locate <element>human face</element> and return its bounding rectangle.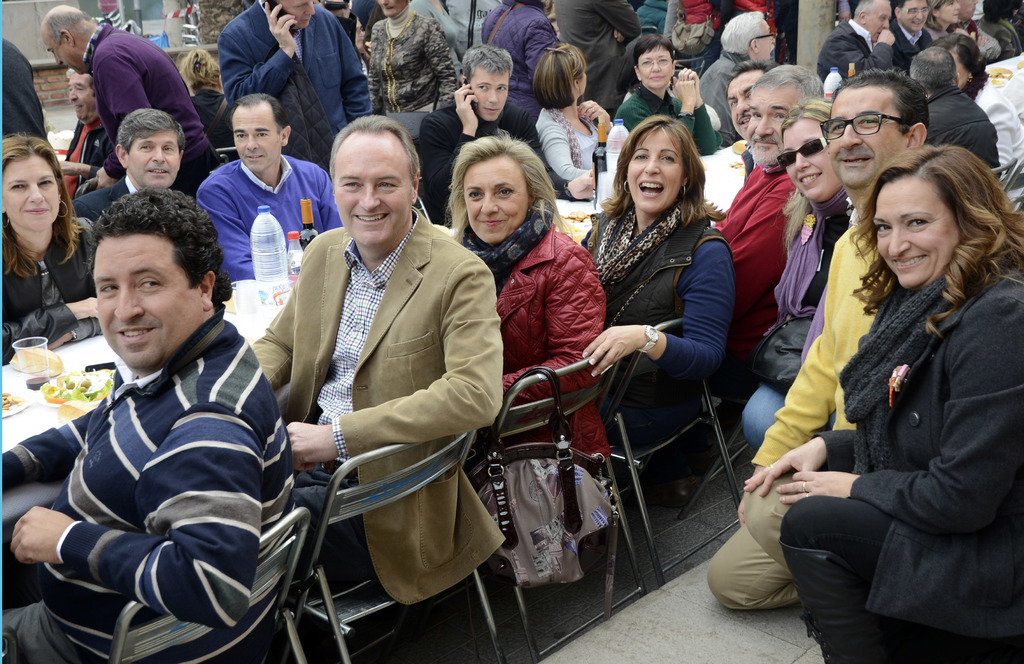
[462, 155, 522, 243].
